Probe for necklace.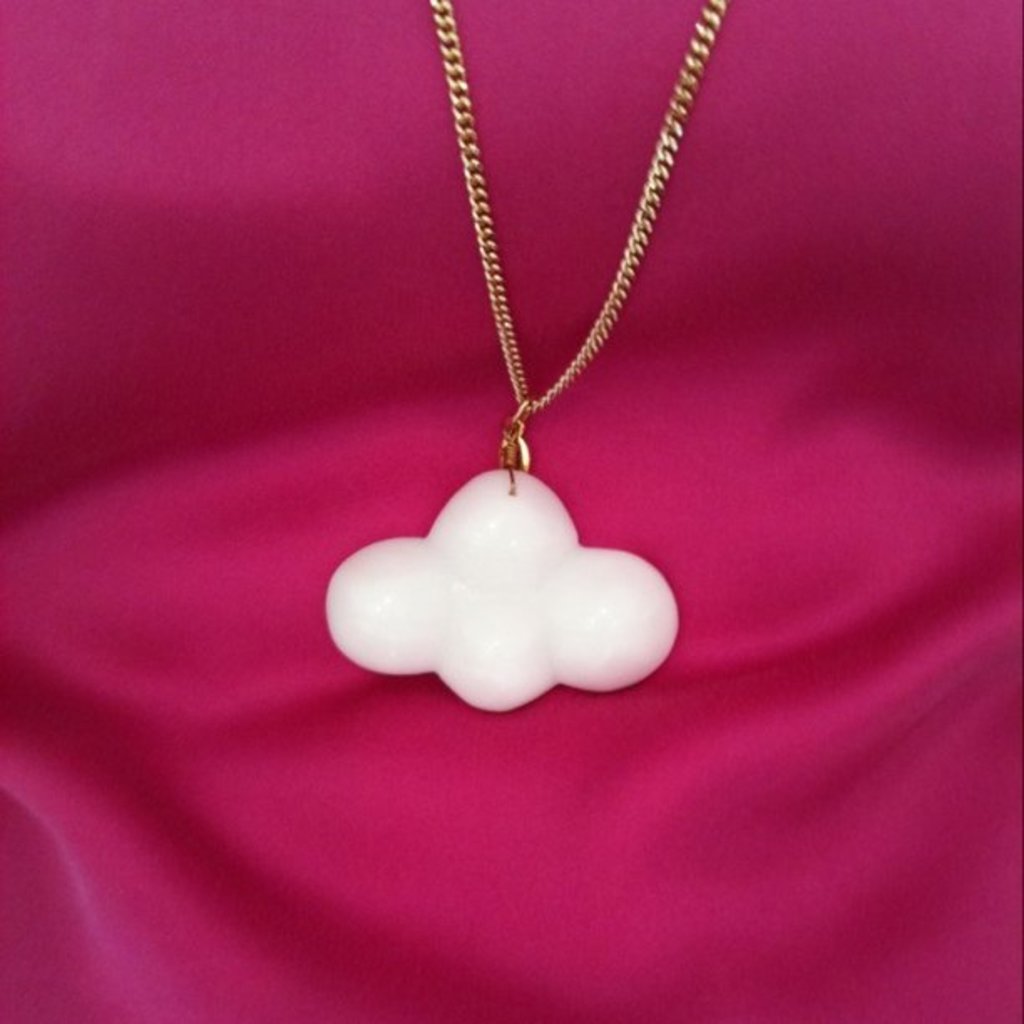
Probe result: BBox(325, 2, 756, 703).
